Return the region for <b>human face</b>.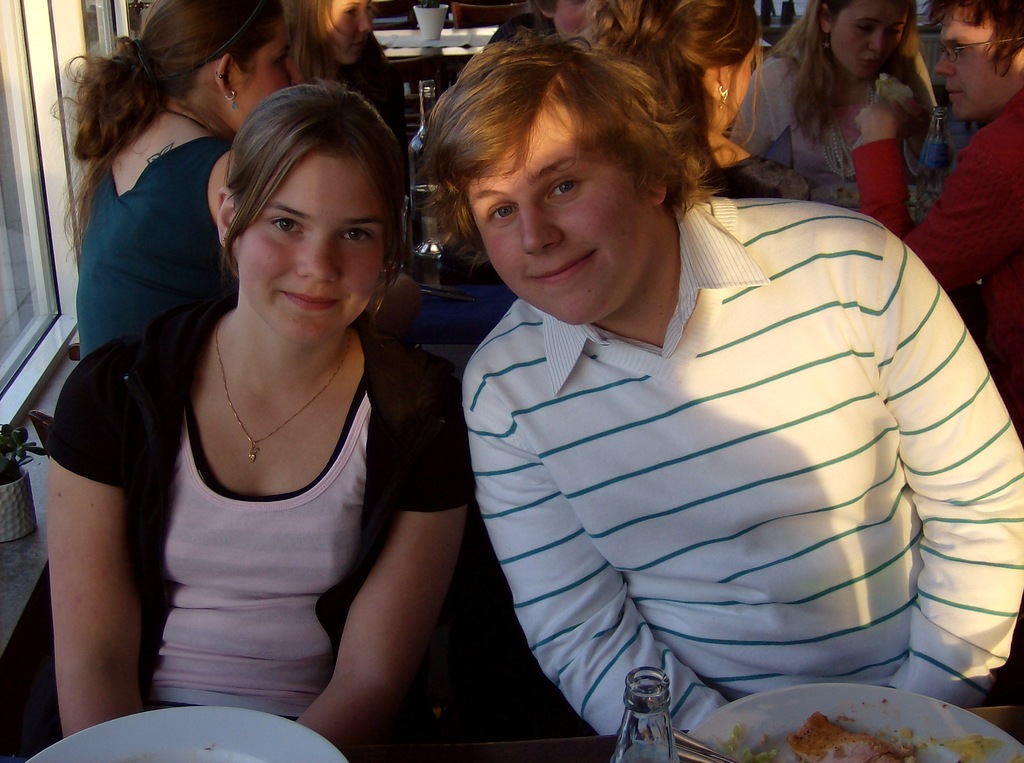
l=473, t=109, r=647, b=329.
